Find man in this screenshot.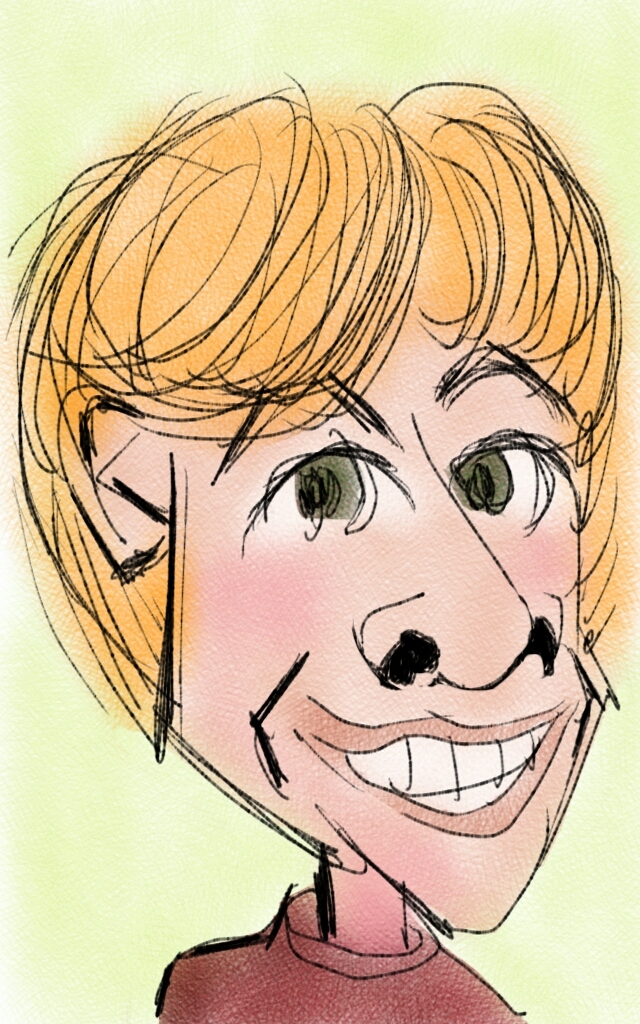
The bounding box for man is {"x1": 13, "y1": 112, "x2": 617, "y2": 1000}.
